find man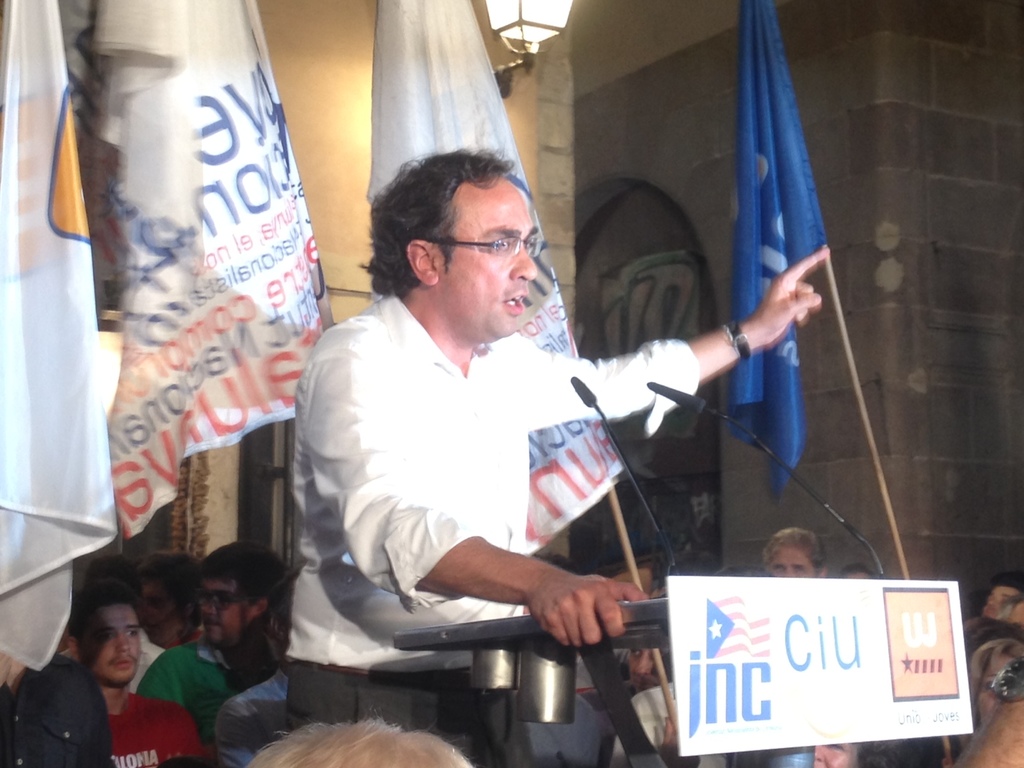
x1=144, y1=541, x2=303, y2=730
